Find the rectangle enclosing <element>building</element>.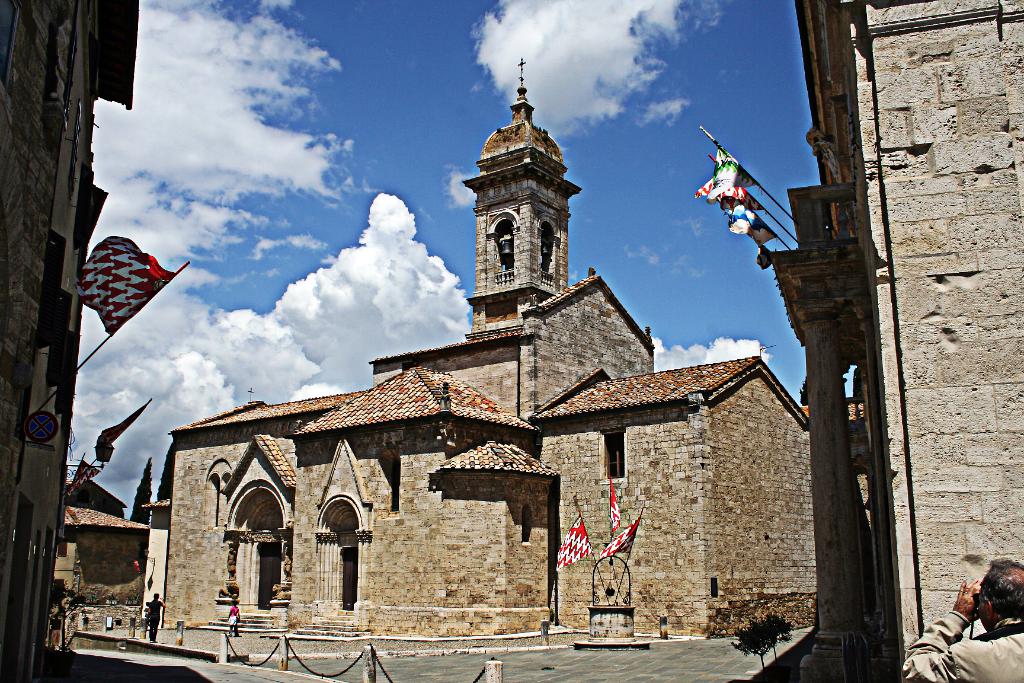
(left=0, top=0, right=141, bottom=671).
